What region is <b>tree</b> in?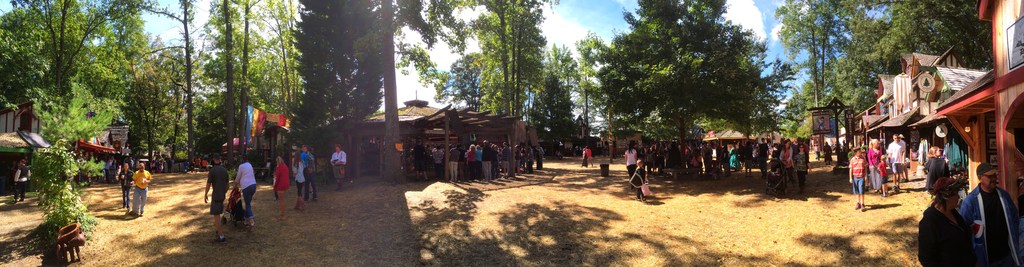
bbox(140, 42, 166, 150).
